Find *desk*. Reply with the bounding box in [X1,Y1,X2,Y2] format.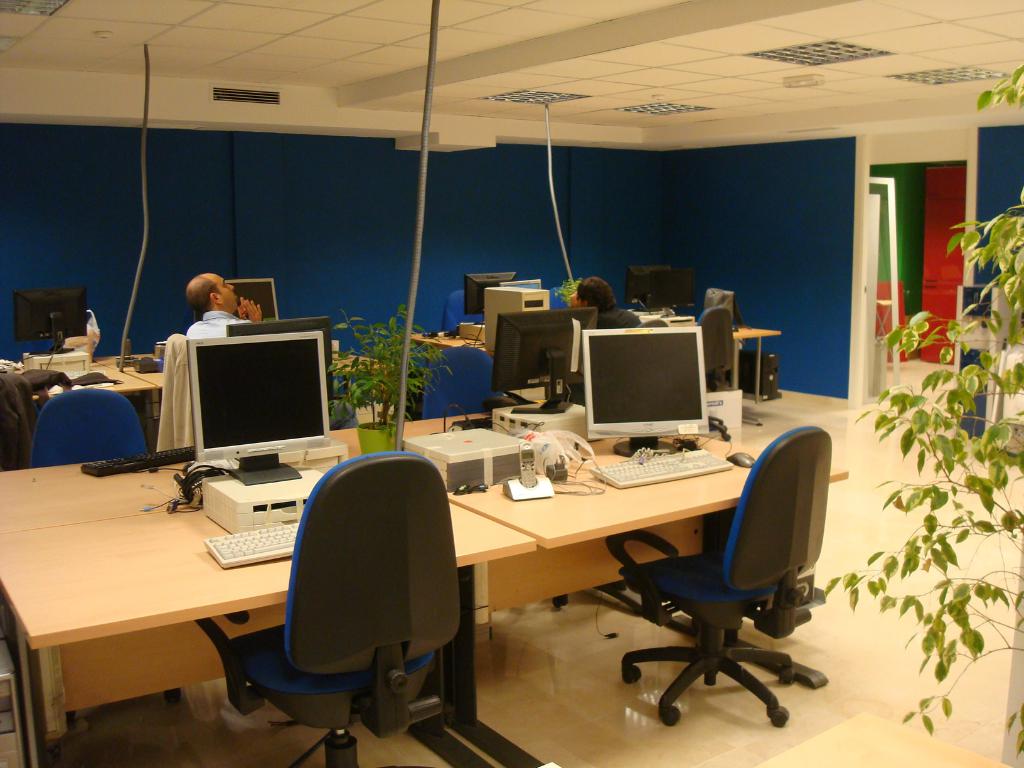
[334,393,851,767].
